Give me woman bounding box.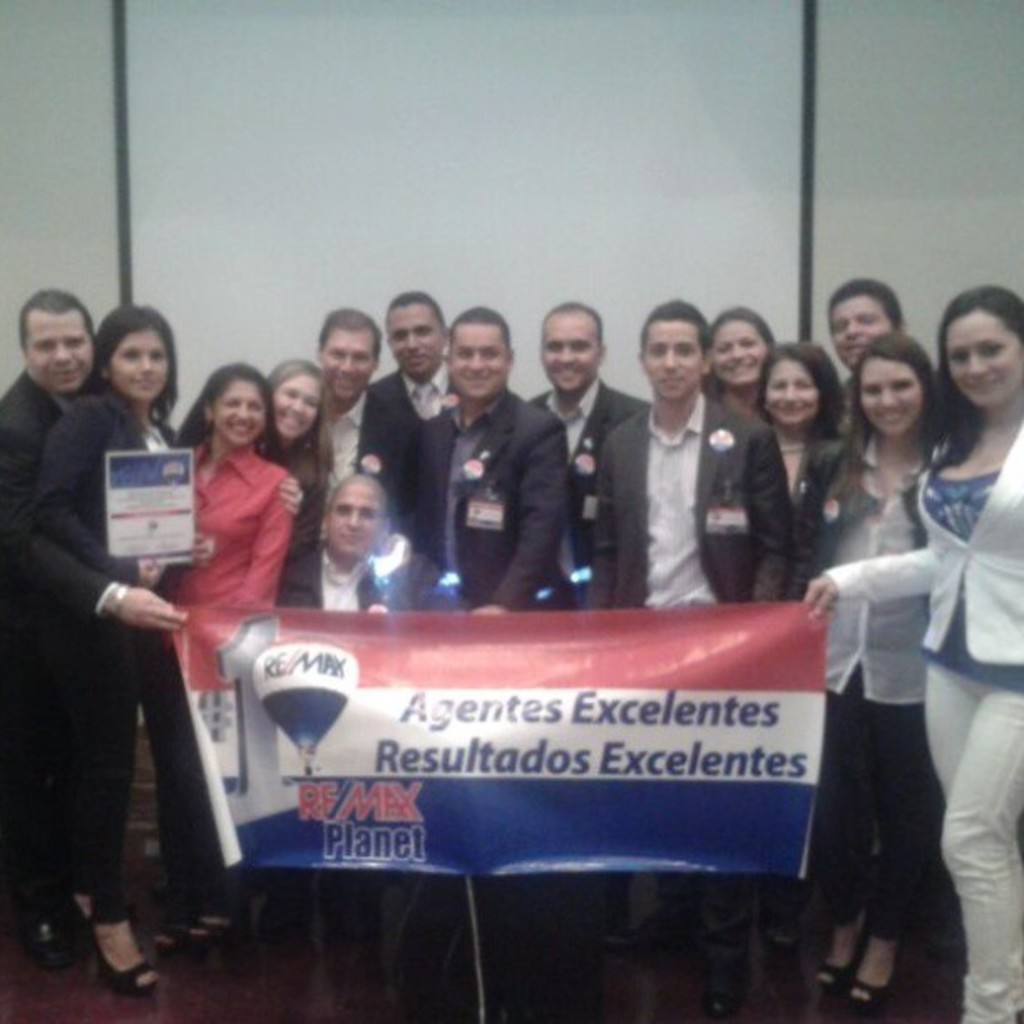
(28,284,191,987).
